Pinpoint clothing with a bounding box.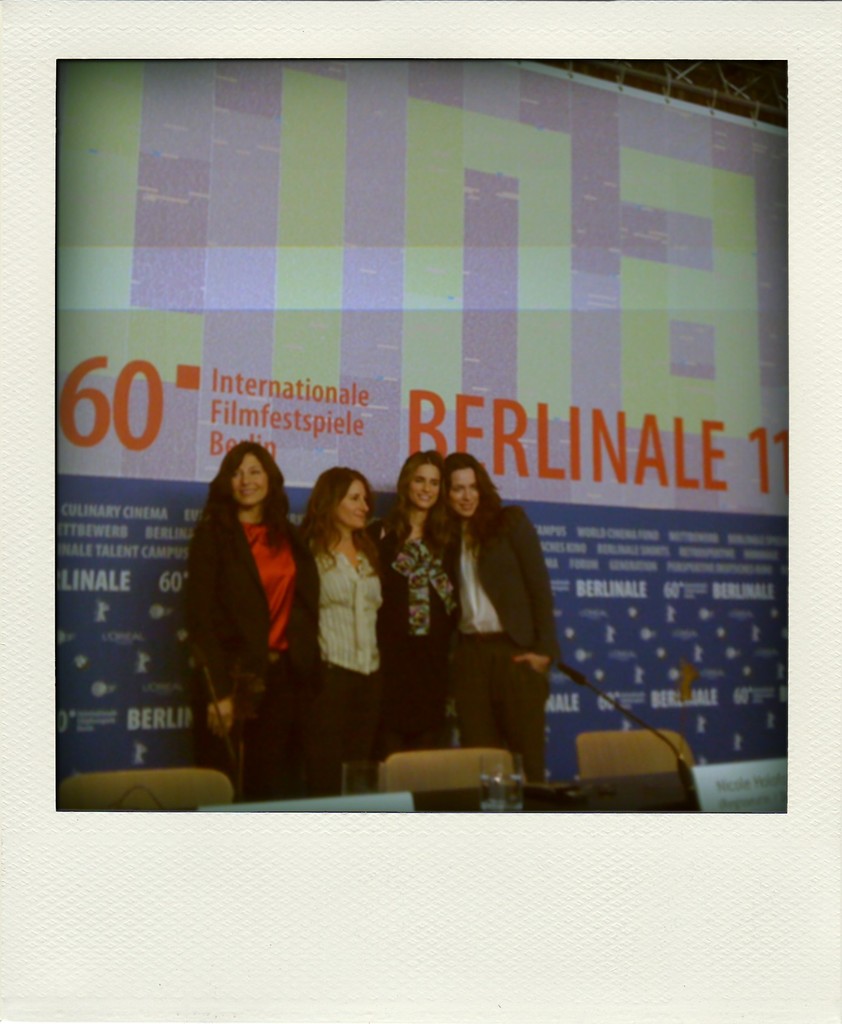
bbox=[183, 508, 316, 803].
